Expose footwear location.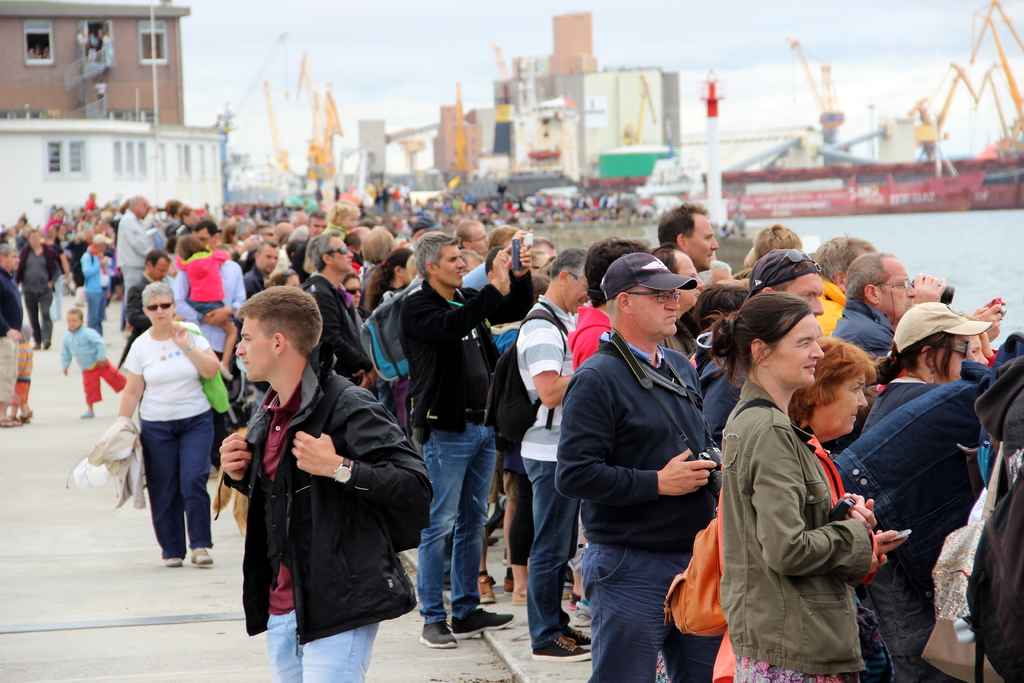
Exposed at <region>195, 545, 212, 566</region>.
